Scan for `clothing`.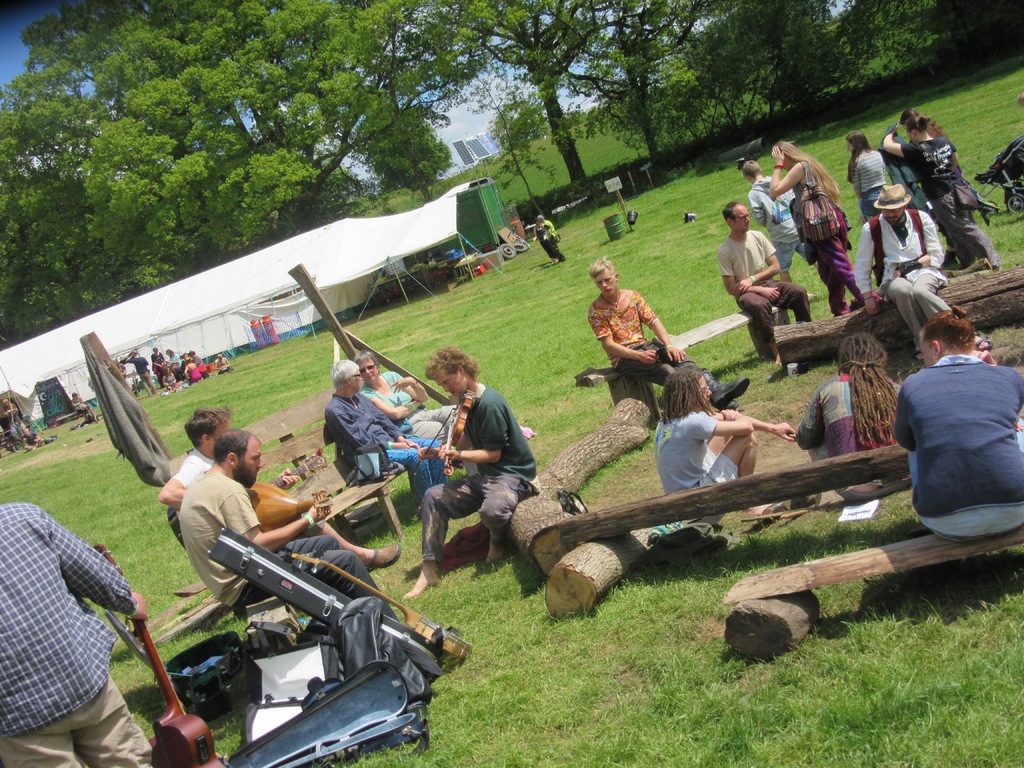
Scan result: BBox(2, 403, 26, 438).
